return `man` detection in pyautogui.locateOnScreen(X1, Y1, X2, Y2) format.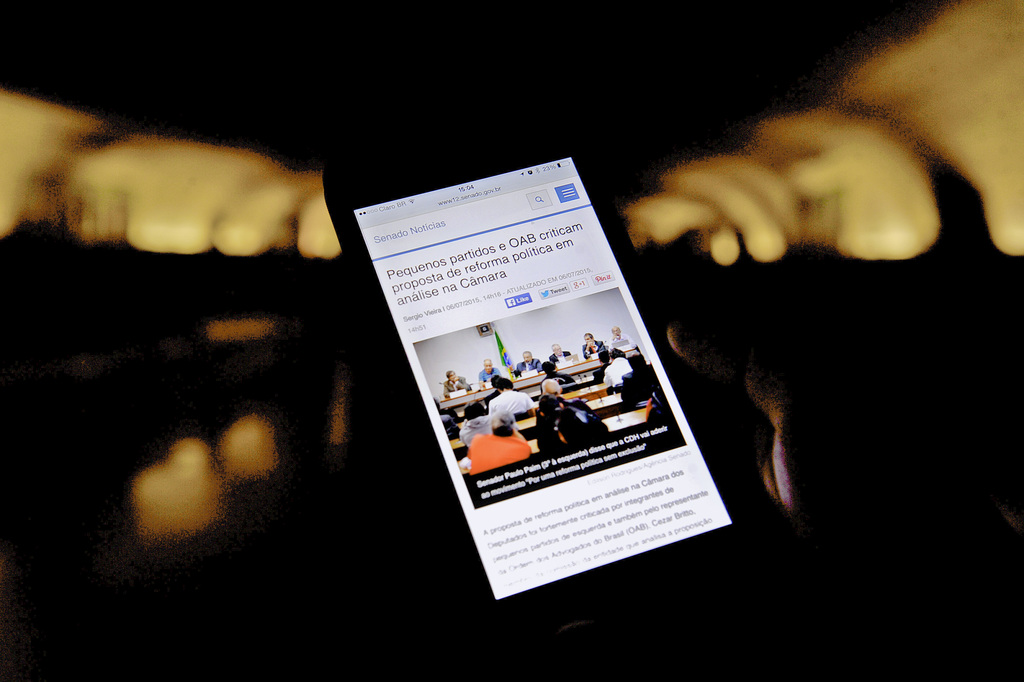
pyautogui.locateOnScreen(441, 366, 470, 394).
